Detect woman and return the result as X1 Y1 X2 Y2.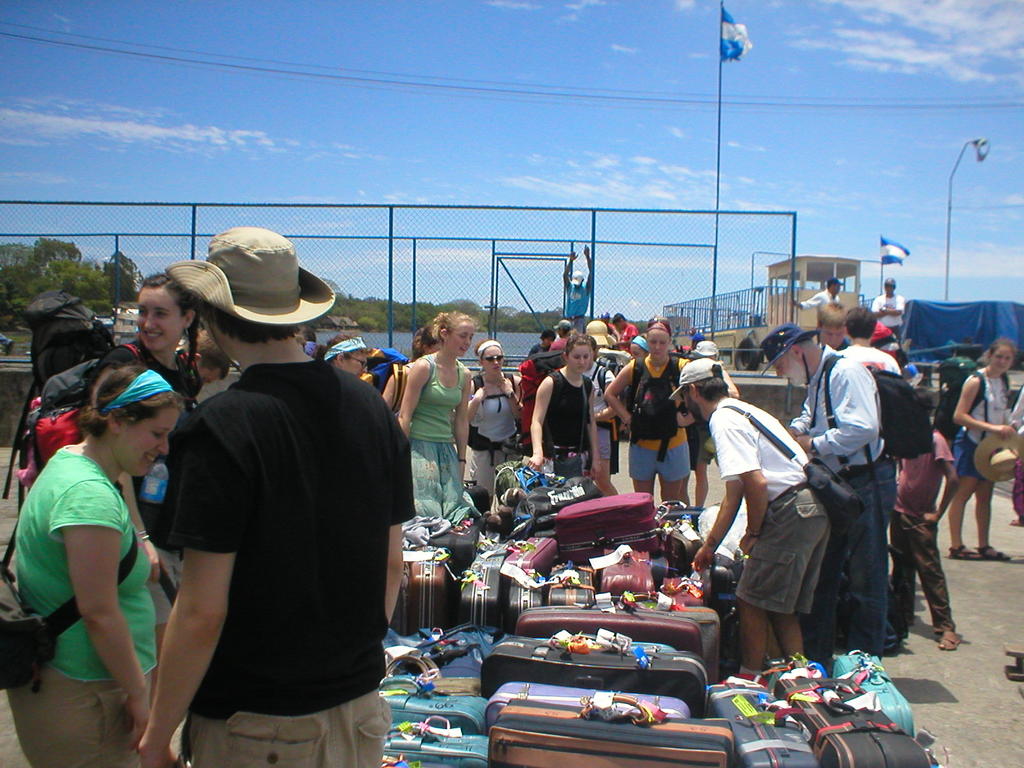
607 316 692 509.
